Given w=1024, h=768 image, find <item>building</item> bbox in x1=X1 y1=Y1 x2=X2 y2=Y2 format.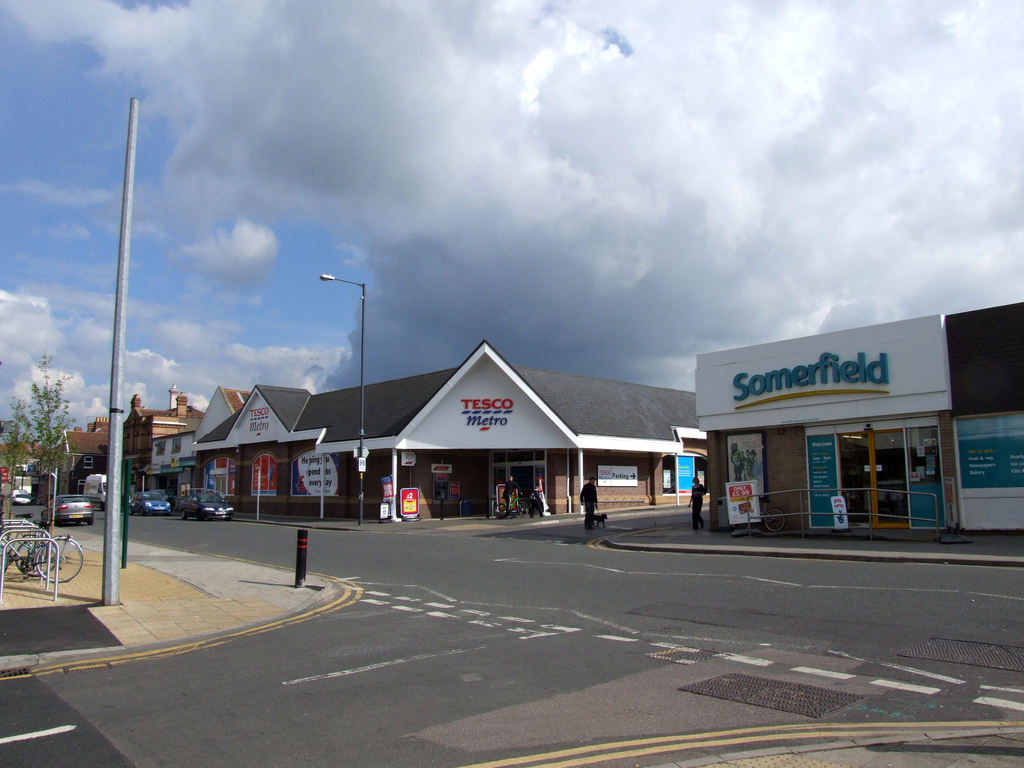
x1=944 y1=299 x2=1023 y2=532.
